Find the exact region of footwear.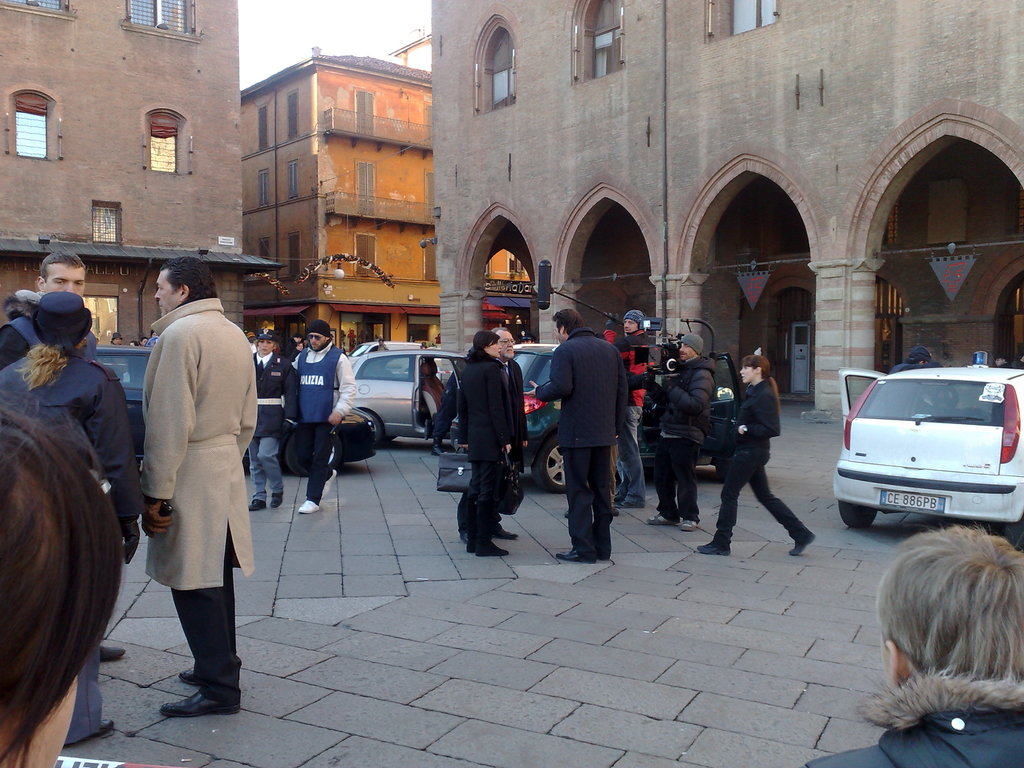
Exact region: bbox=(64, 716, 121, 748).
